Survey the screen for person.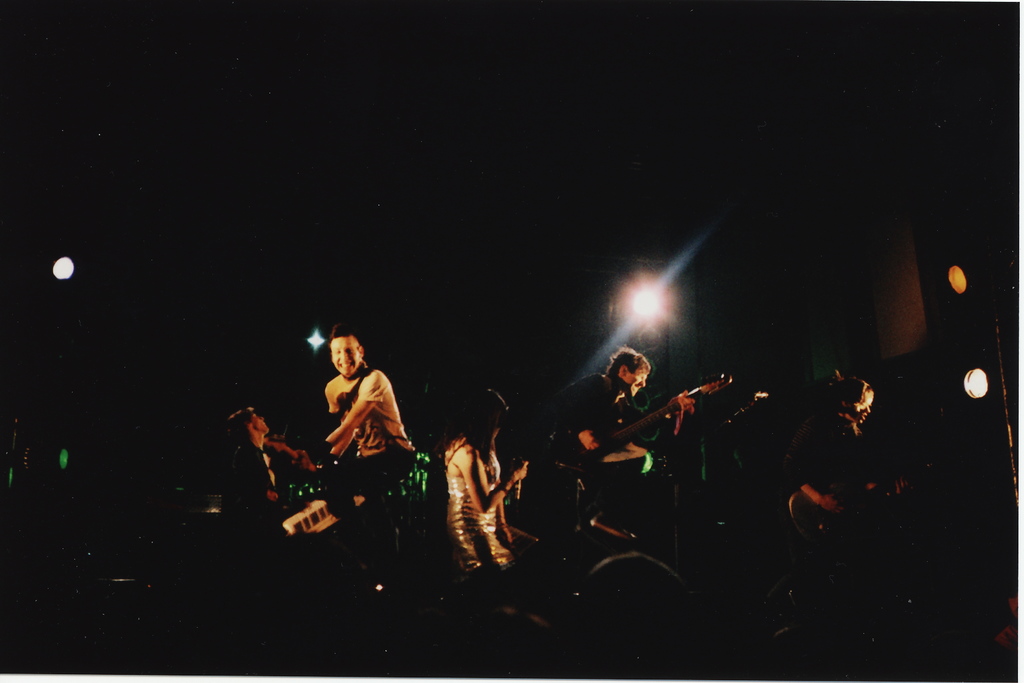
Survey found: (443, 389, 514, 579).
